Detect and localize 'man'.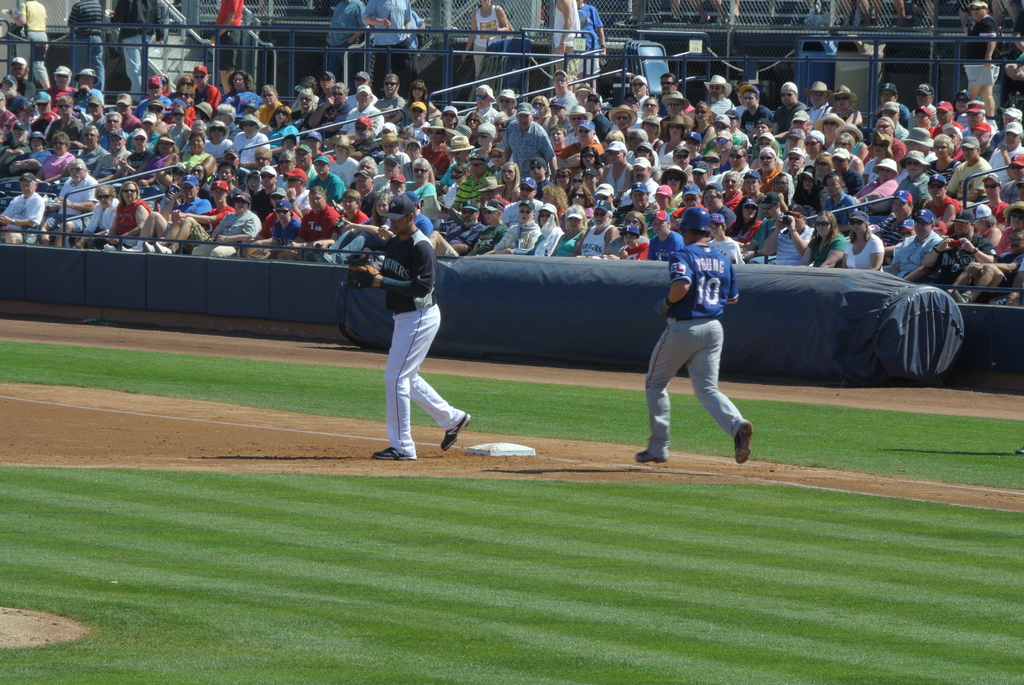
Localized at 572/0/604/93.
